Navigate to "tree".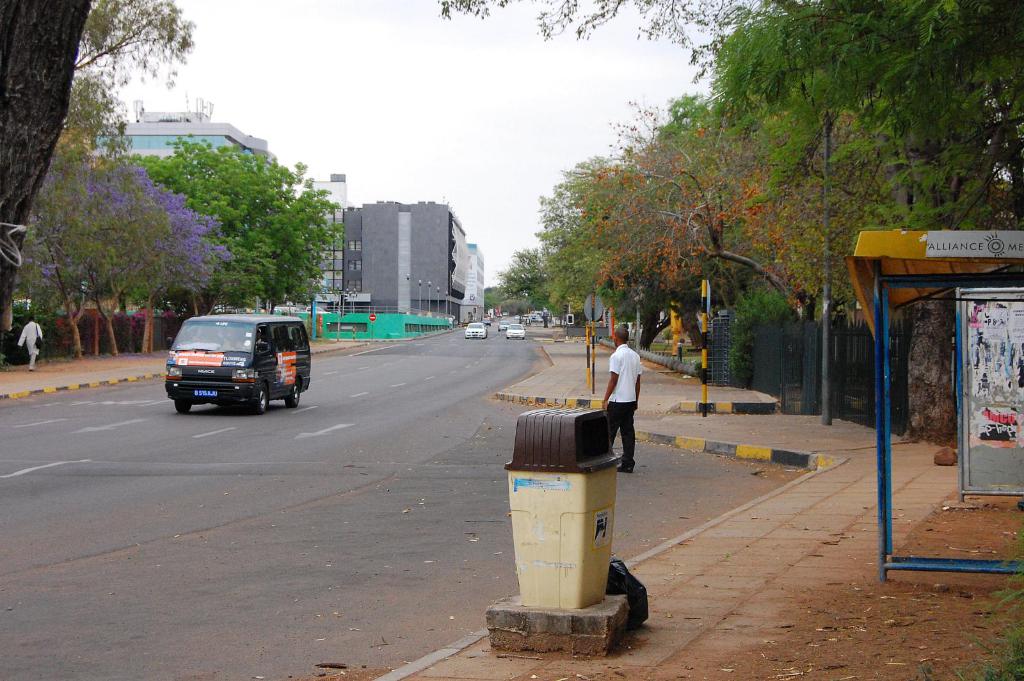
Navigation target: box=[35, 155, 236, 366].
